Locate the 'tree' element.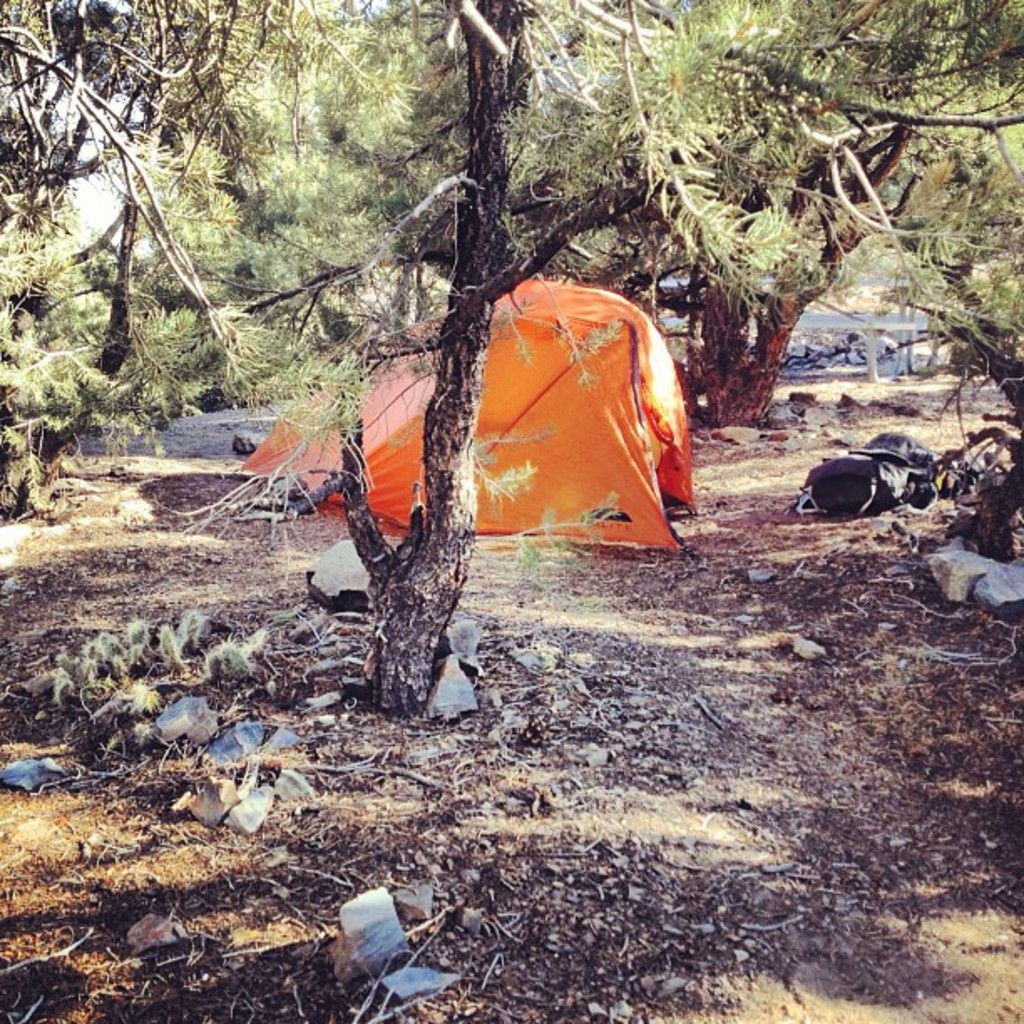
Element bbox: {"x1": 0, "y1": 5, "x2": 286, "y2": 540}.
